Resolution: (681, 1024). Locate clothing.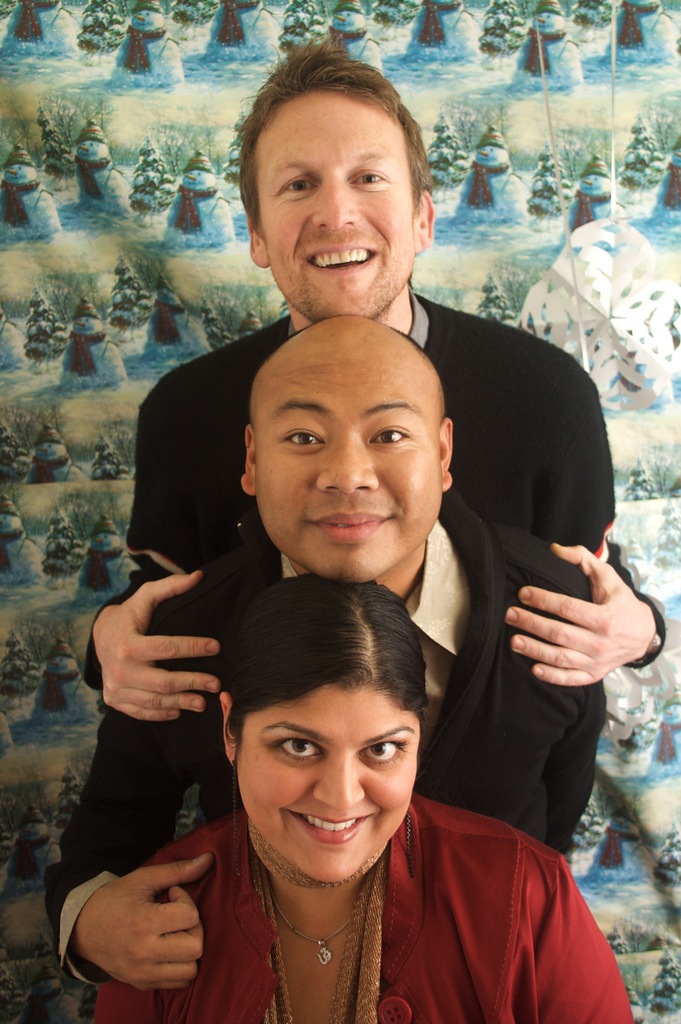
region(46, 486, 597, 975).
